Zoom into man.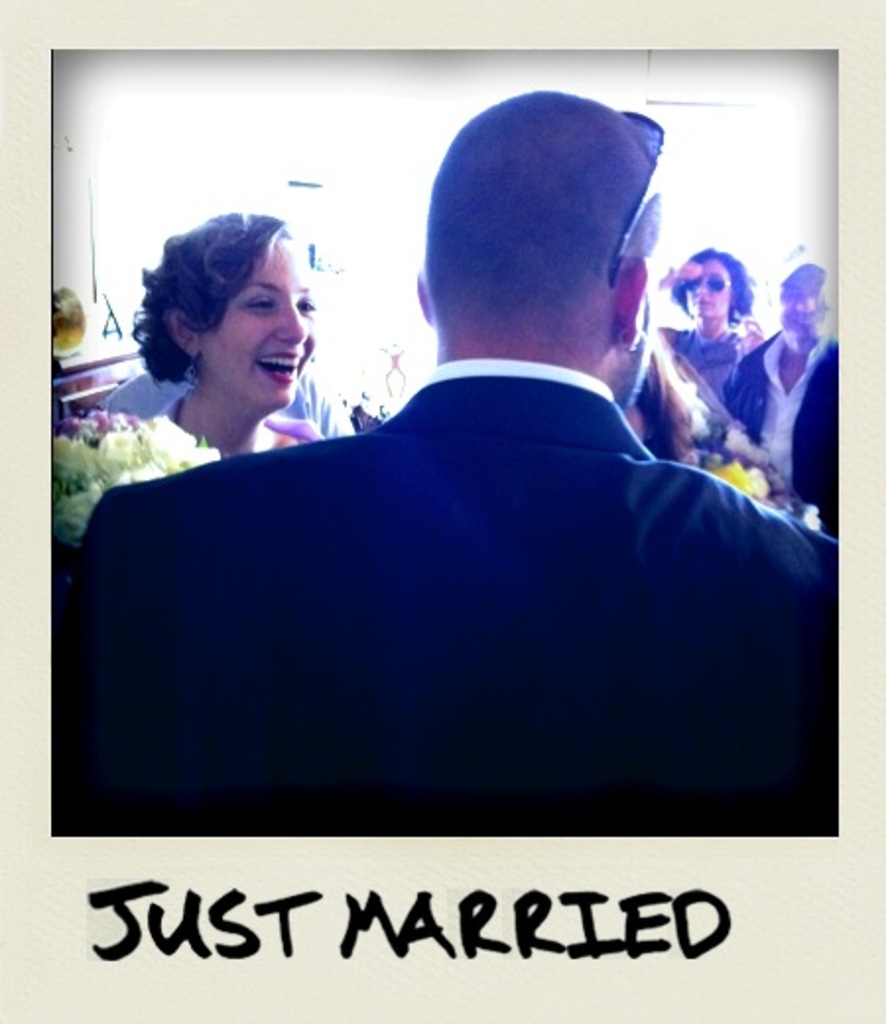
Zoom target: Rect(102, 156, 811, 839).
